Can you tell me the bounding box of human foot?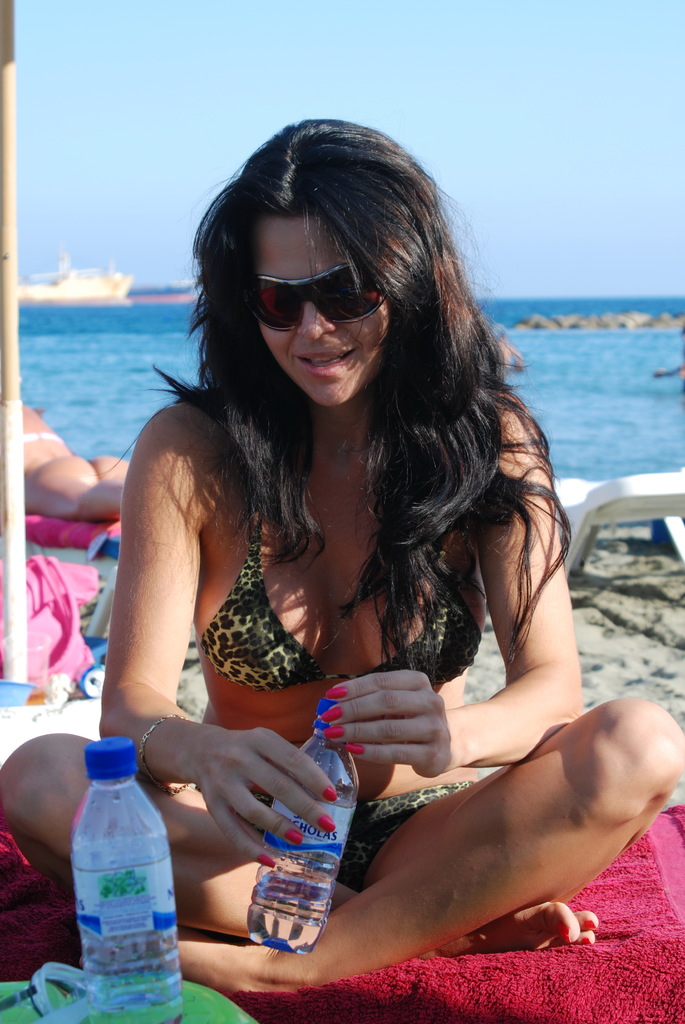
[left=176, top=943, right=318, bottom=995].
